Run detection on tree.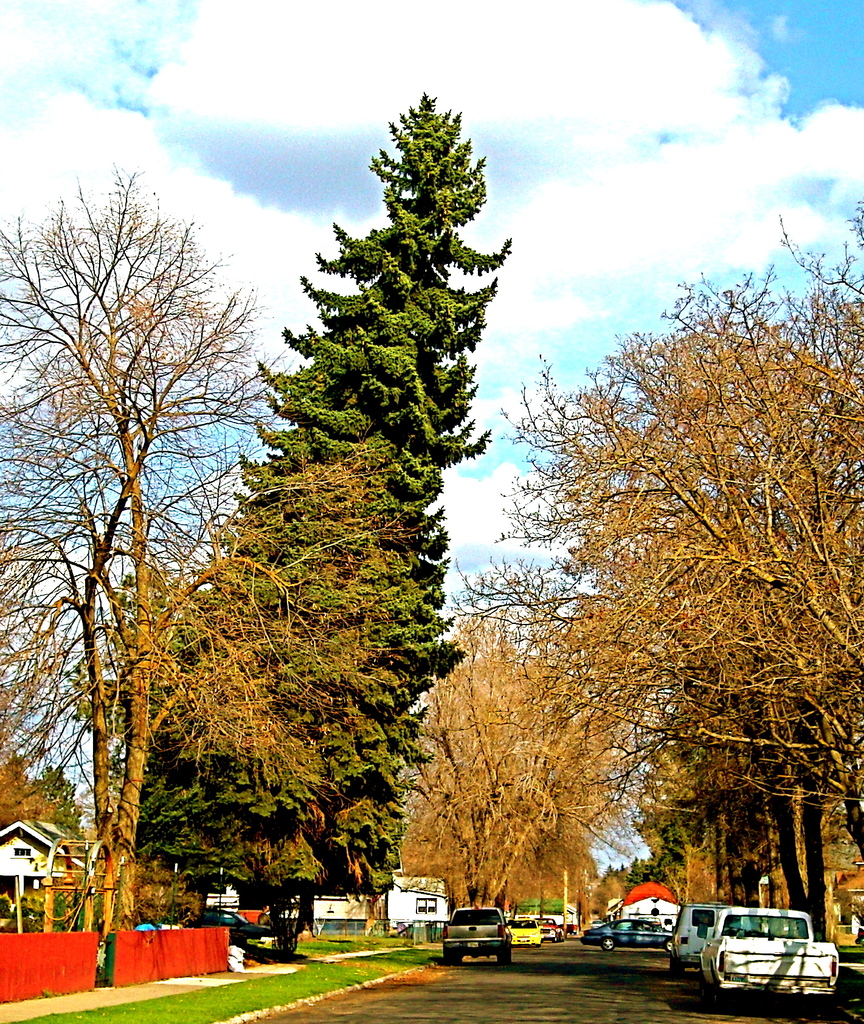
Result: select_region(0, 173, 397, 995).
